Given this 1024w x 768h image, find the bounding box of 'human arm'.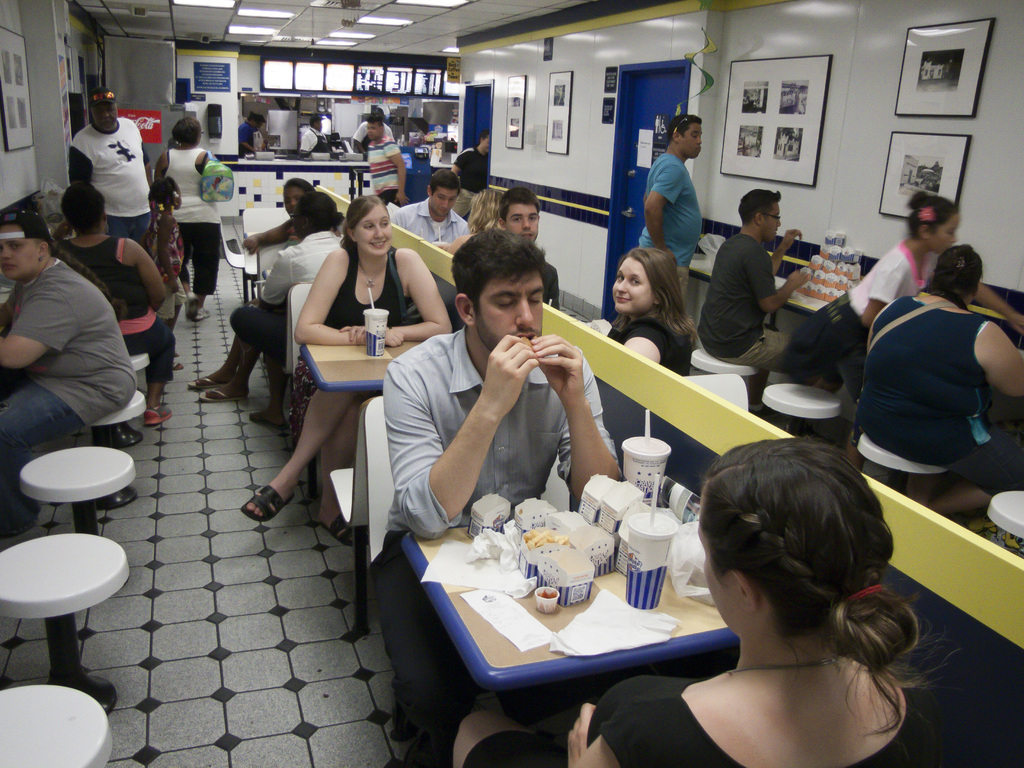
154:147:170:185.
